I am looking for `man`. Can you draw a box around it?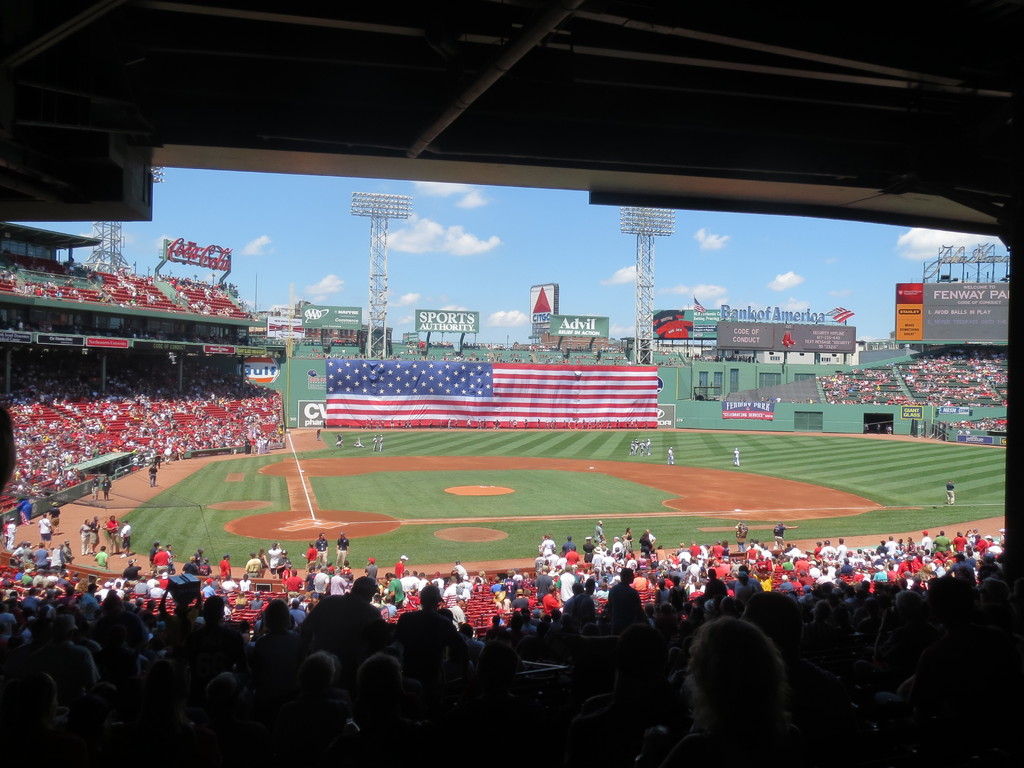
Sure, the bounding box is 182,554,200,577.
